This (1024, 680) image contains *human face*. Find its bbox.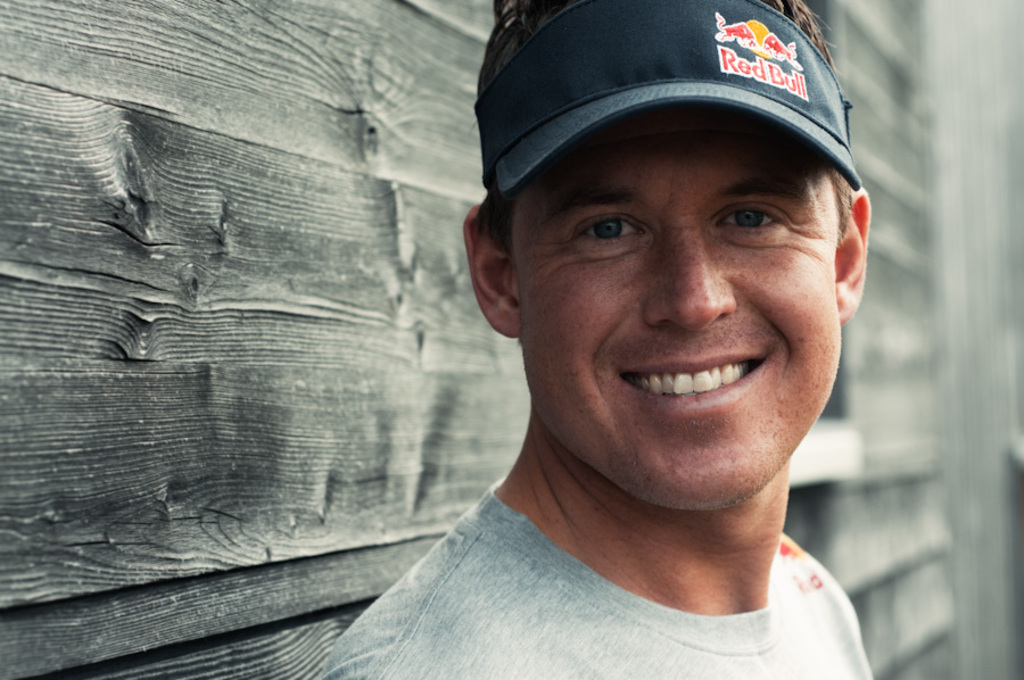
bbox(513, 107, 843, 509).
